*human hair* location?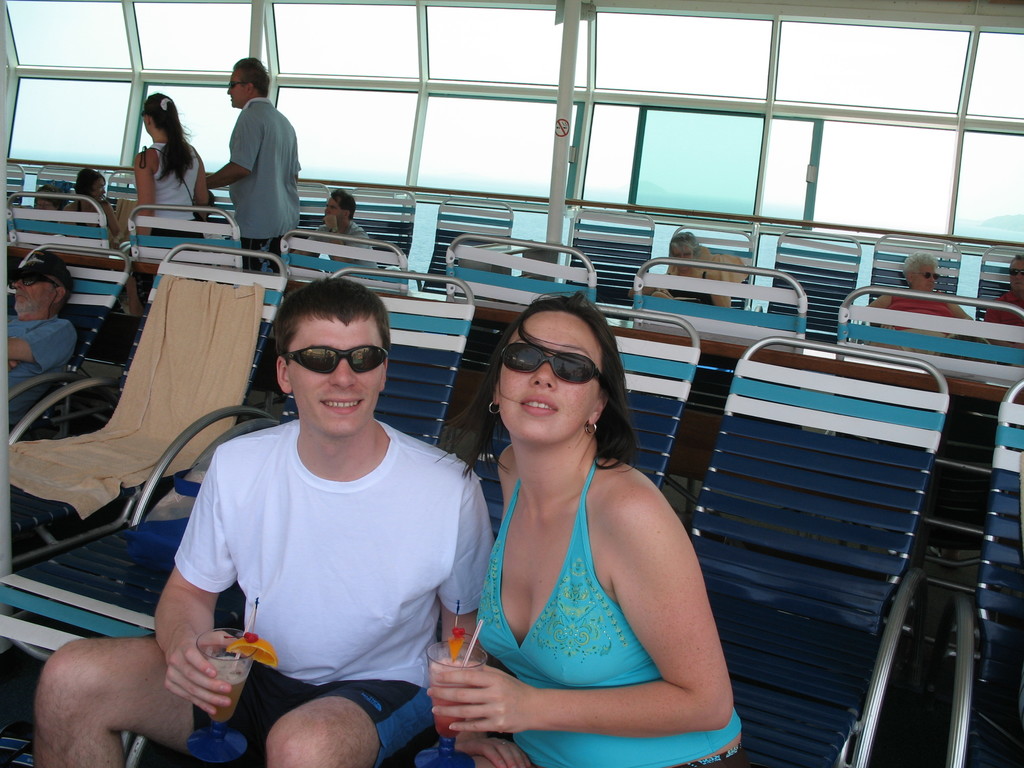
(276,278,391,367)
